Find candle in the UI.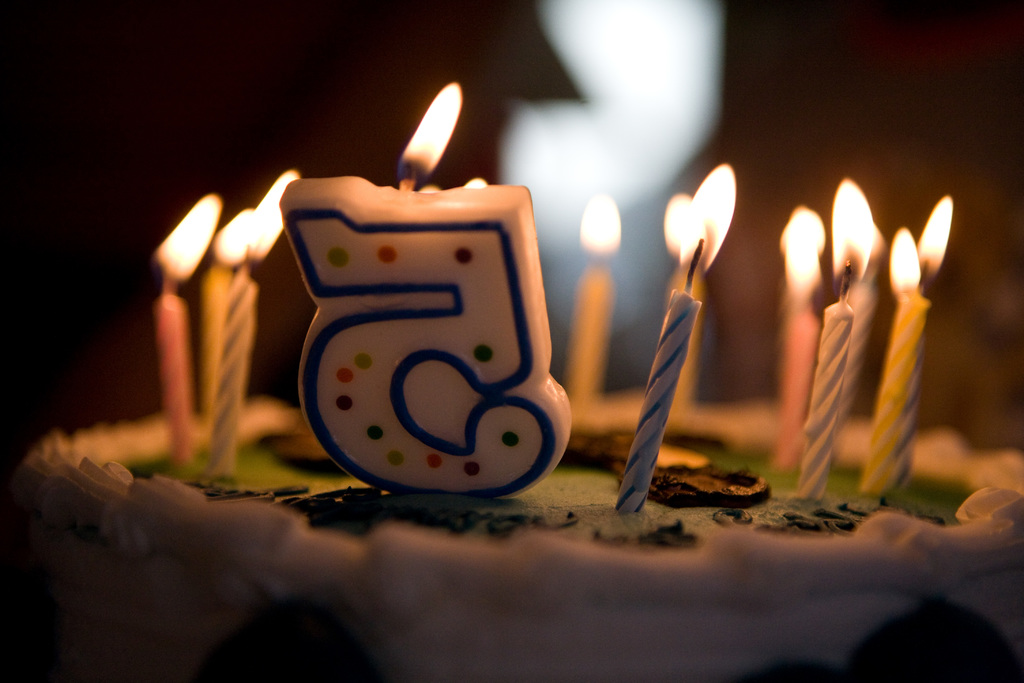
UI element at BBox(781, 204, 820, 474).
